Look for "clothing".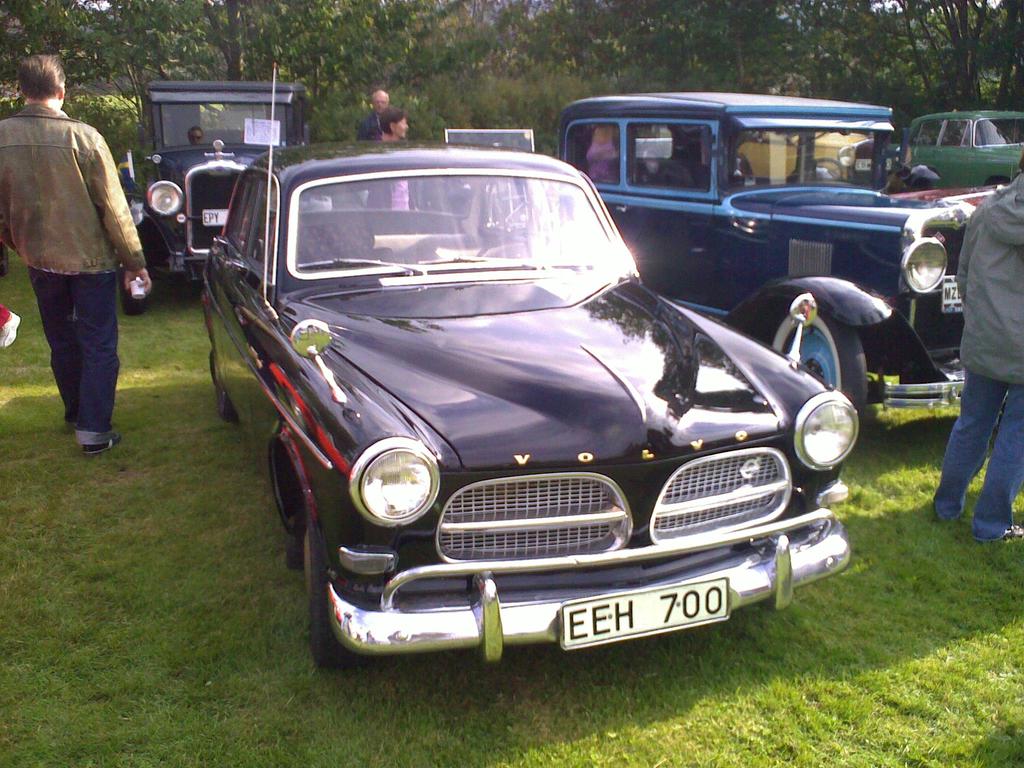
Found: rect(8, 57, 137, 410).
